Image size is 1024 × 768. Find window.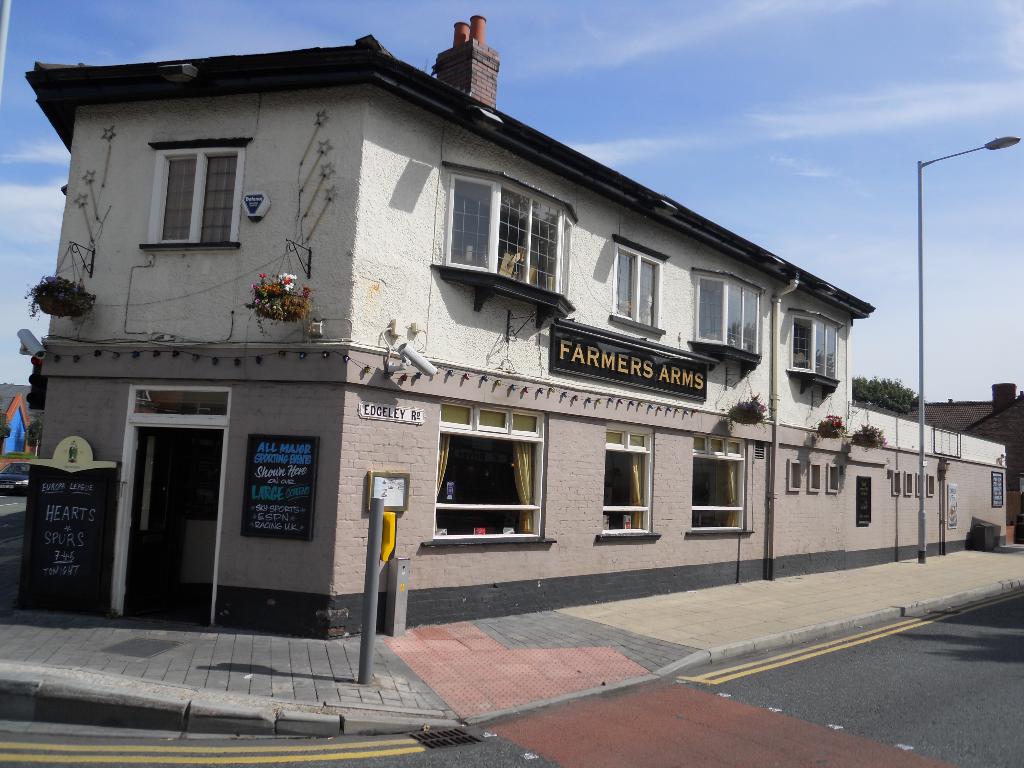
140:145:232:246.
